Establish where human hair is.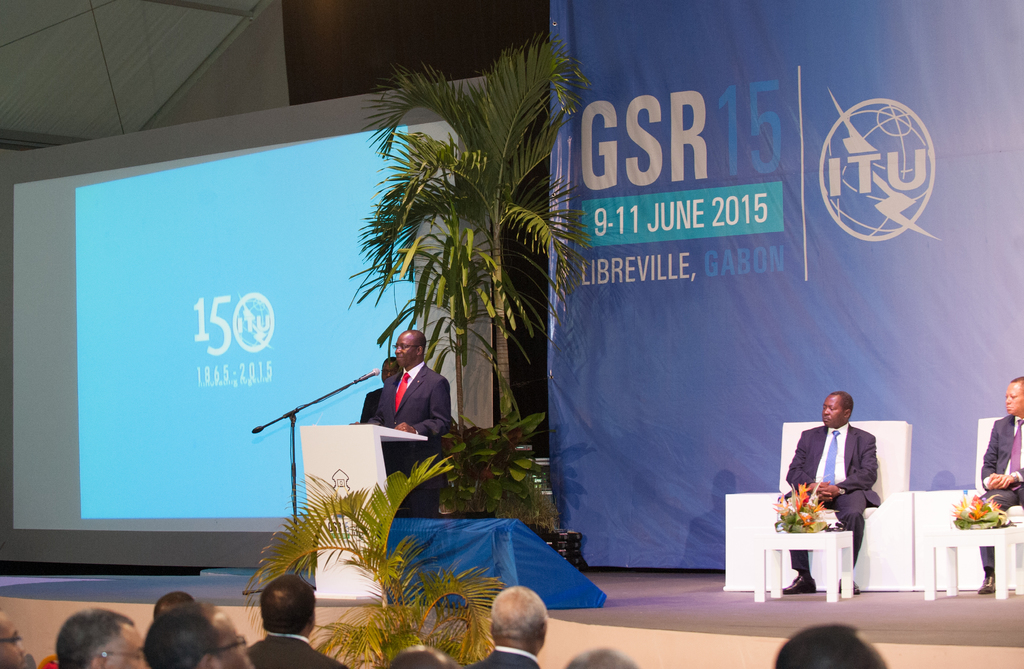
Established at rect(379, 355, 399, 371).
